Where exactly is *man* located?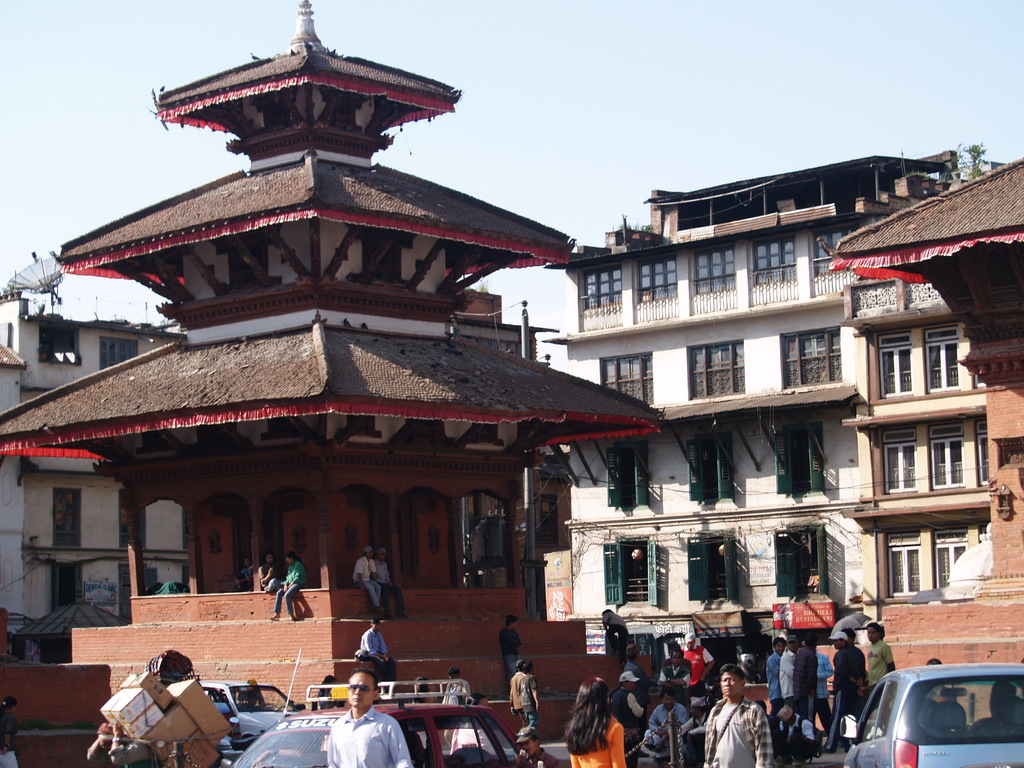
Its bounding box is {"x1": 517, "y1": 662, "x2": 541, "y2": 732}.
